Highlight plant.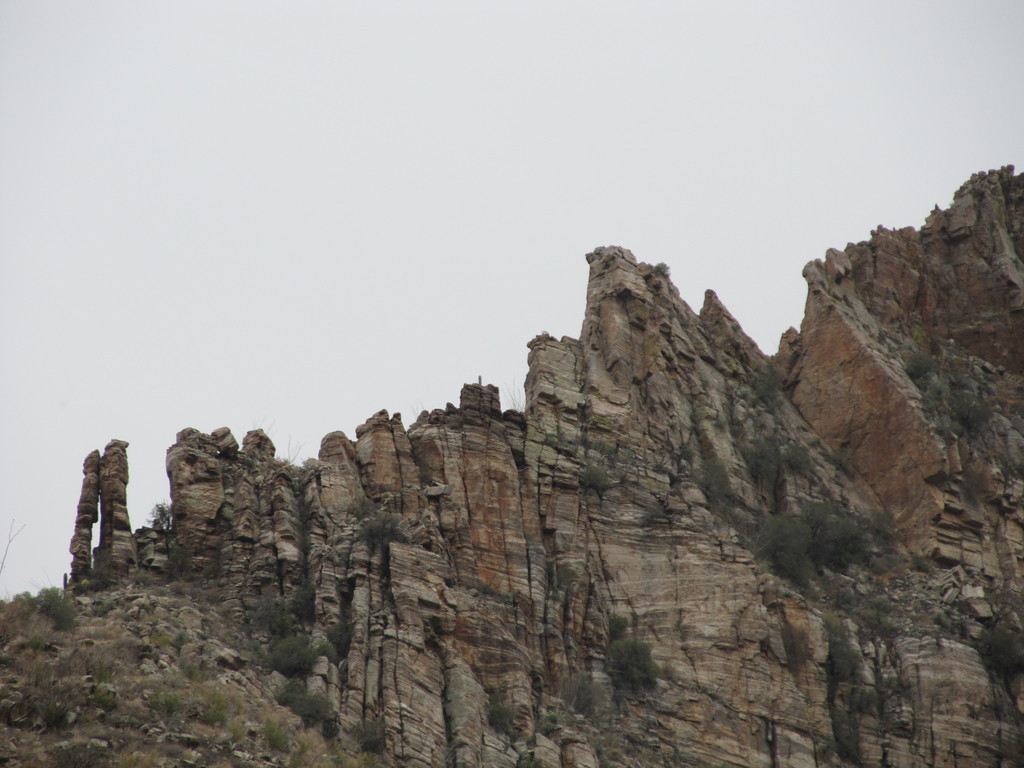
Highlighted region: region(747, 436, 772, 474).
